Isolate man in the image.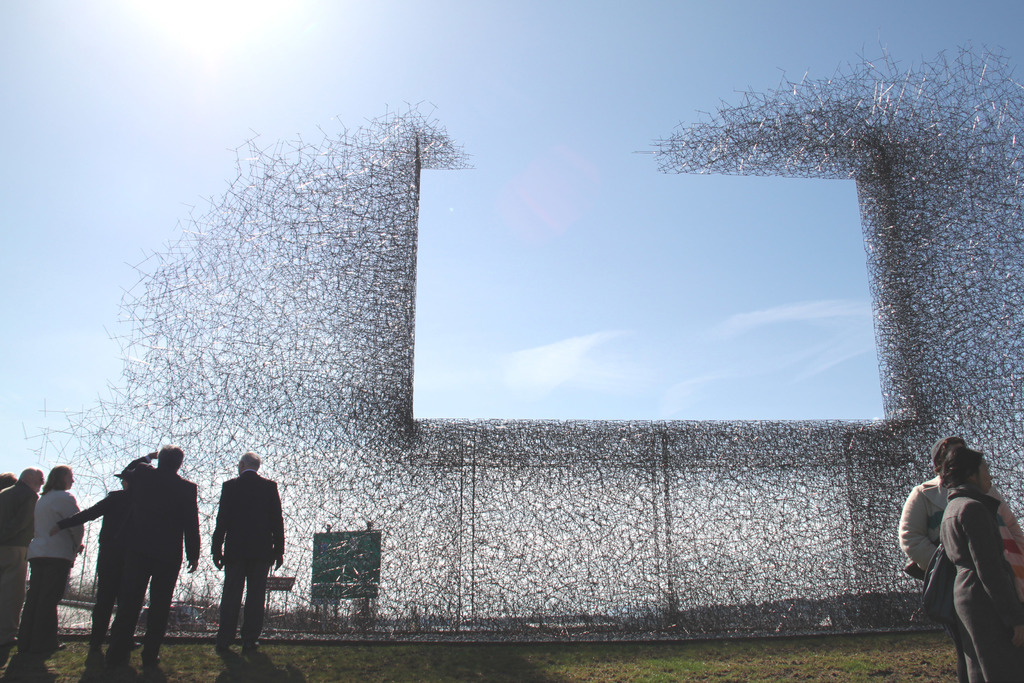
Isolated region: select_region(3, 467, 47, 666).
